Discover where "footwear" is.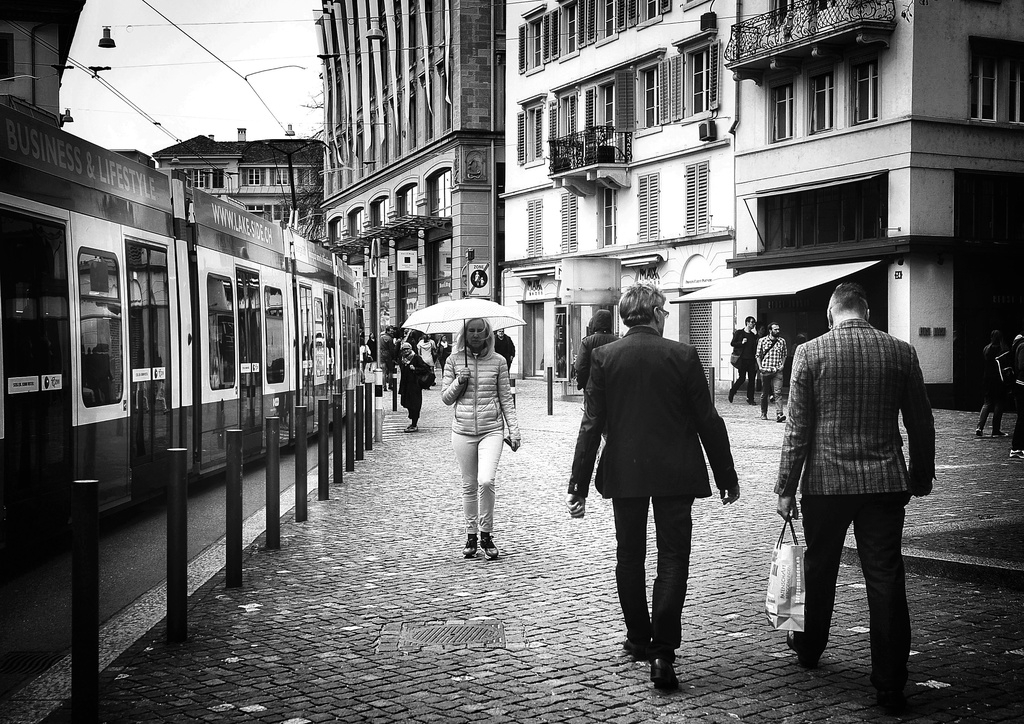
Discovered at [650,650,692,688].
